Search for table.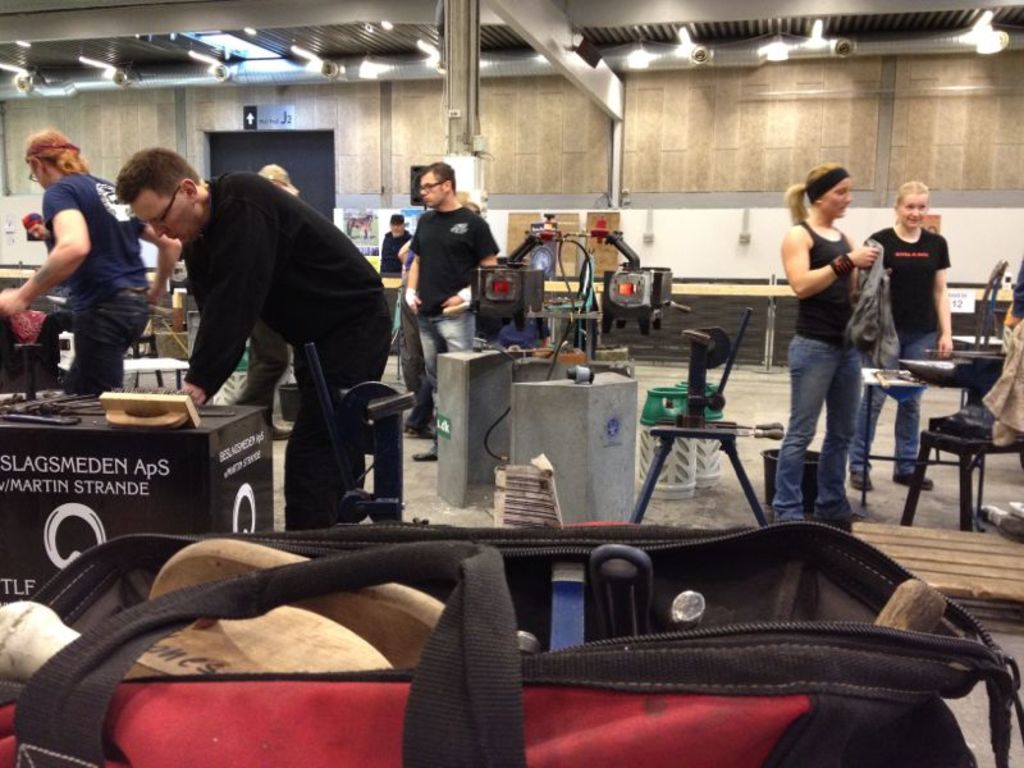
Found at [0, 361, 279, 621].
